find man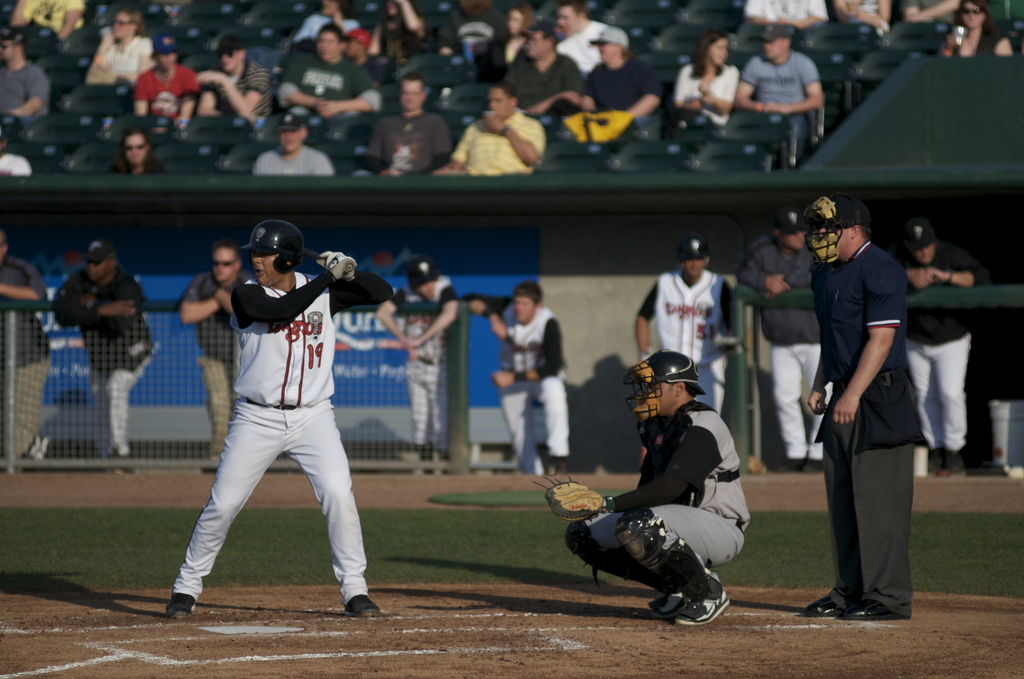
(x1=0, y1=229, x2=56, y2=467)
